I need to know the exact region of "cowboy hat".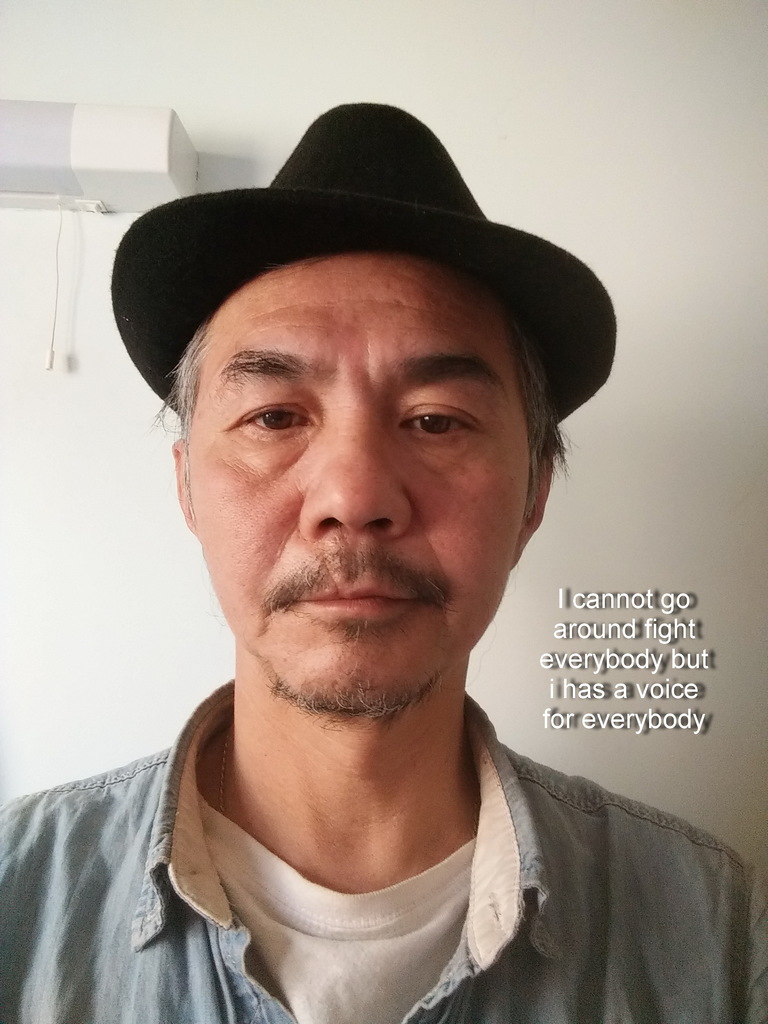
Region: (left=136, top=101, right=616, bottom=395).
